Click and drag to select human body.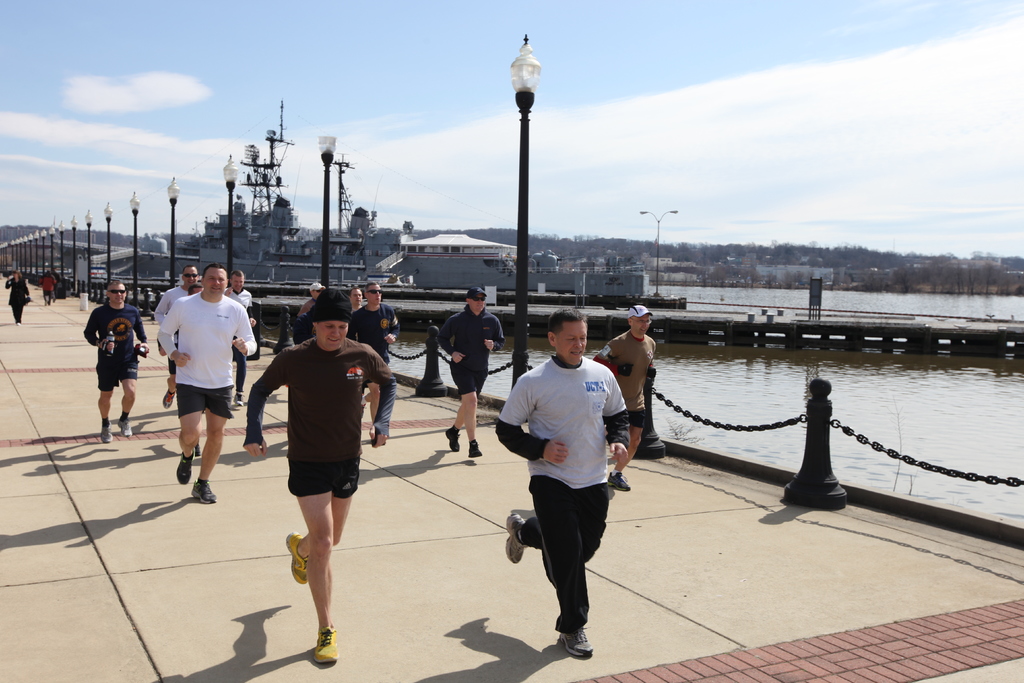
Selection: (83,284,161,439).
